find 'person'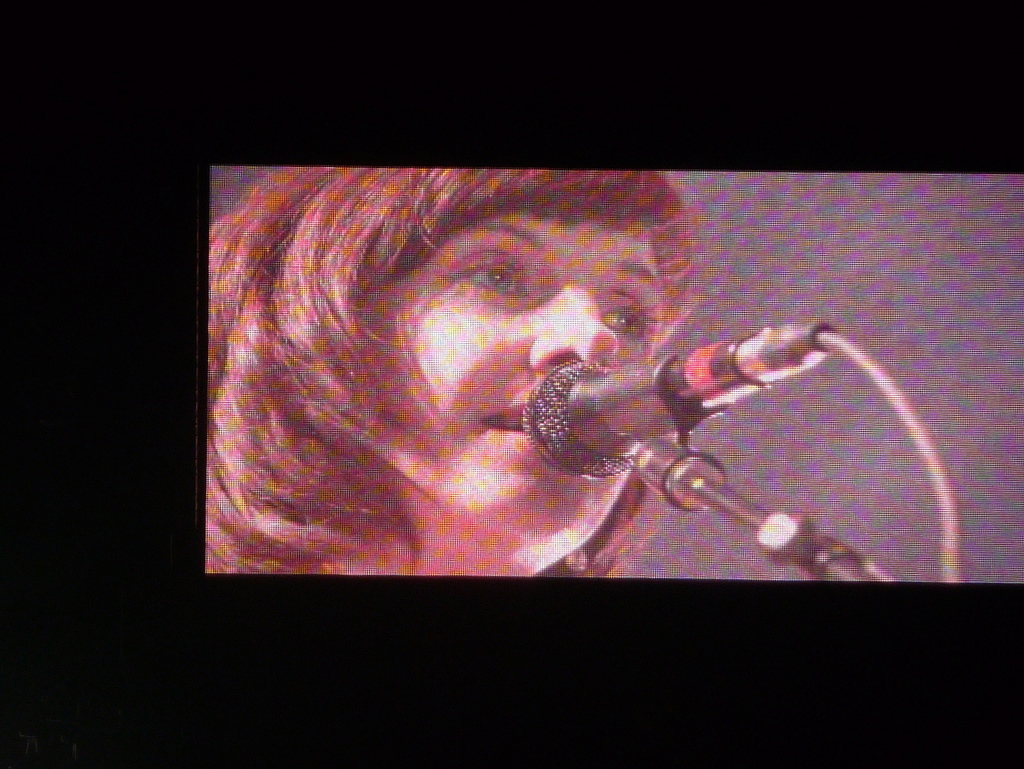
box=[205, 170, 696, 576]
